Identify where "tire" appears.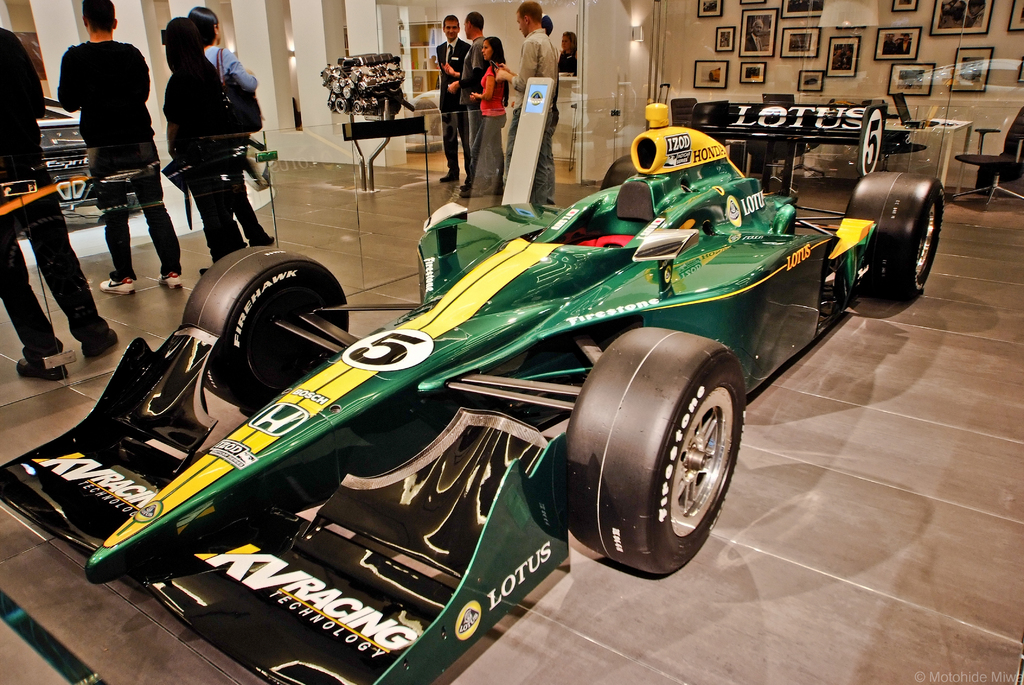
Appears at [x1=567, y1=326, x2=745, y2=572].
